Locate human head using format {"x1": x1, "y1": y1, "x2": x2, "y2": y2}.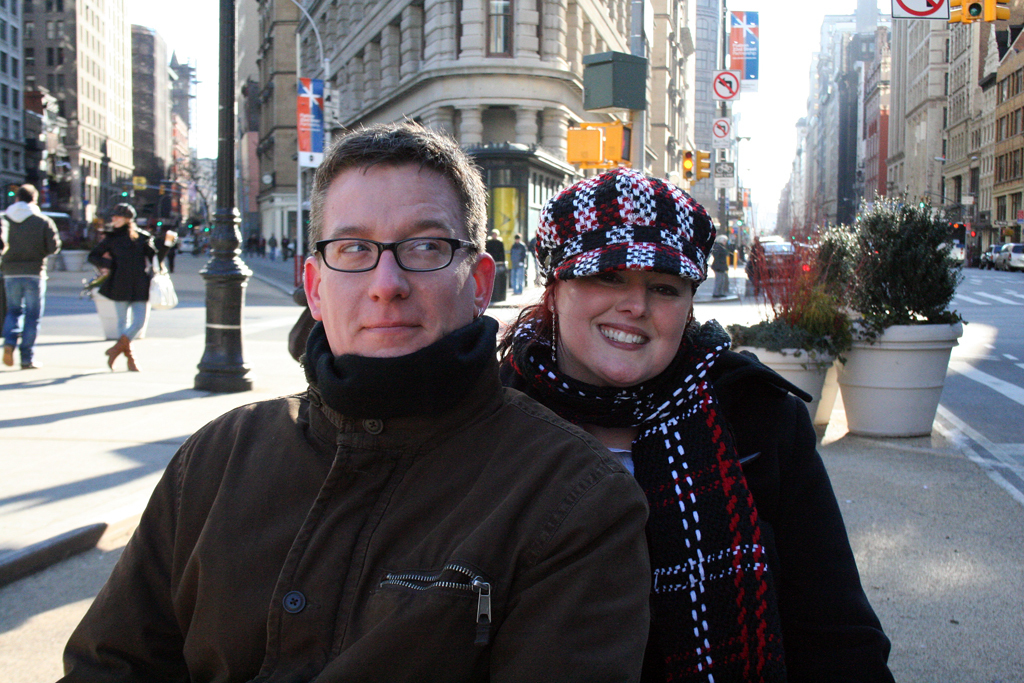
{"x1": 112, "y1": 203, "x2": 136, "y2": 224}.
